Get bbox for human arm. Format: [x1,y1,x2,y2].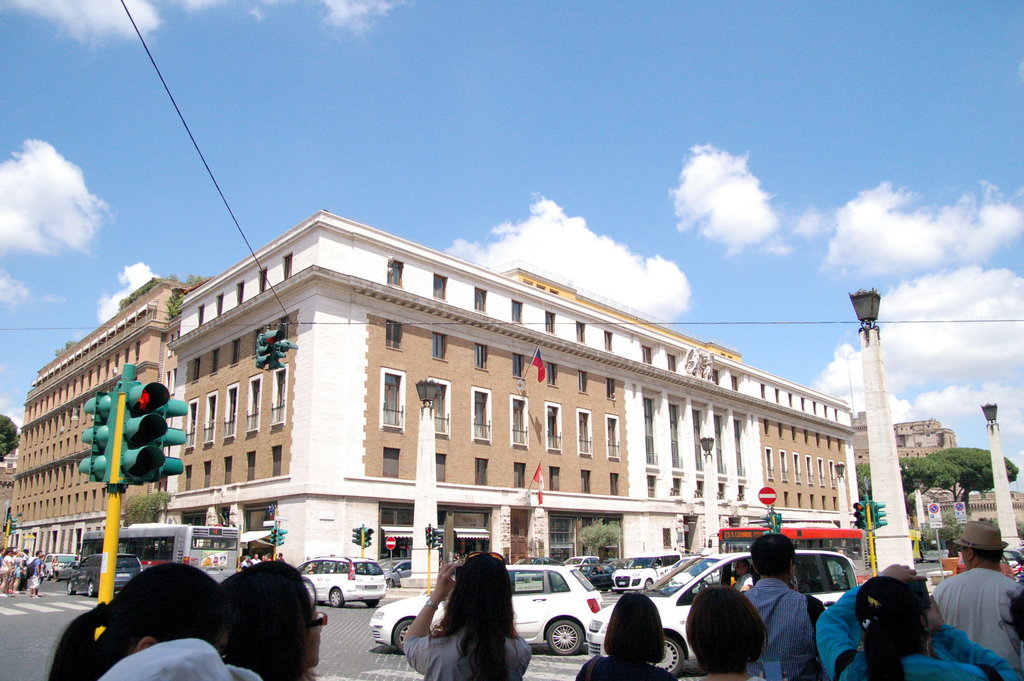
[6,566,10,572].
